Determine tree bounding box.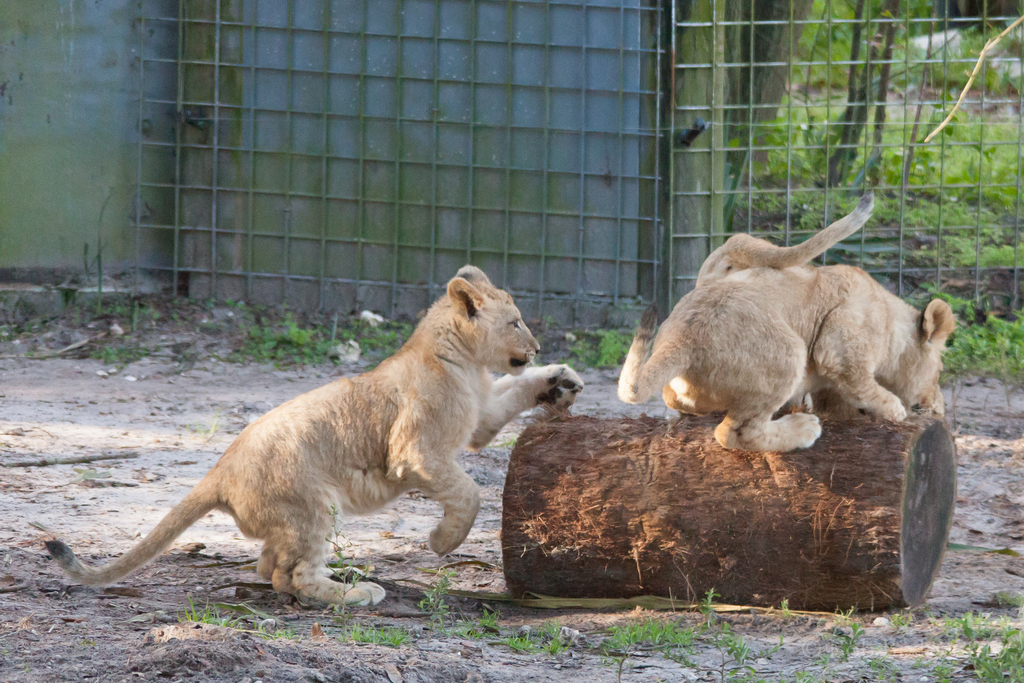
Determined: x1=726, y1=0, x2=812, y2=181.
